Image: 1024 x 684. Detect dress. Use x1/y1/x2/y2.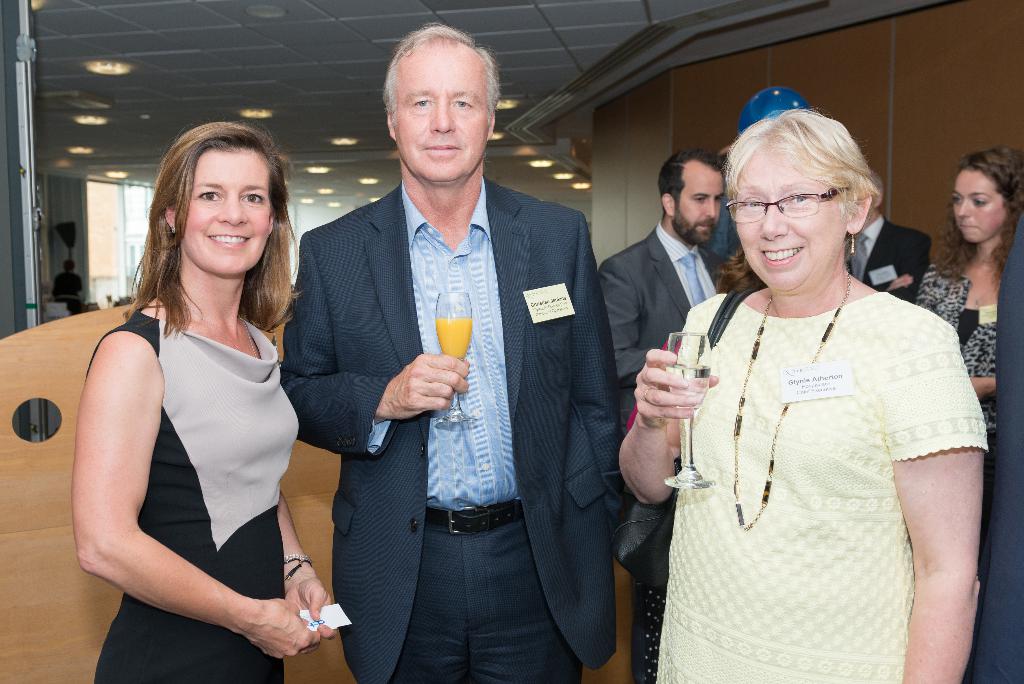
85/302/295/683.
